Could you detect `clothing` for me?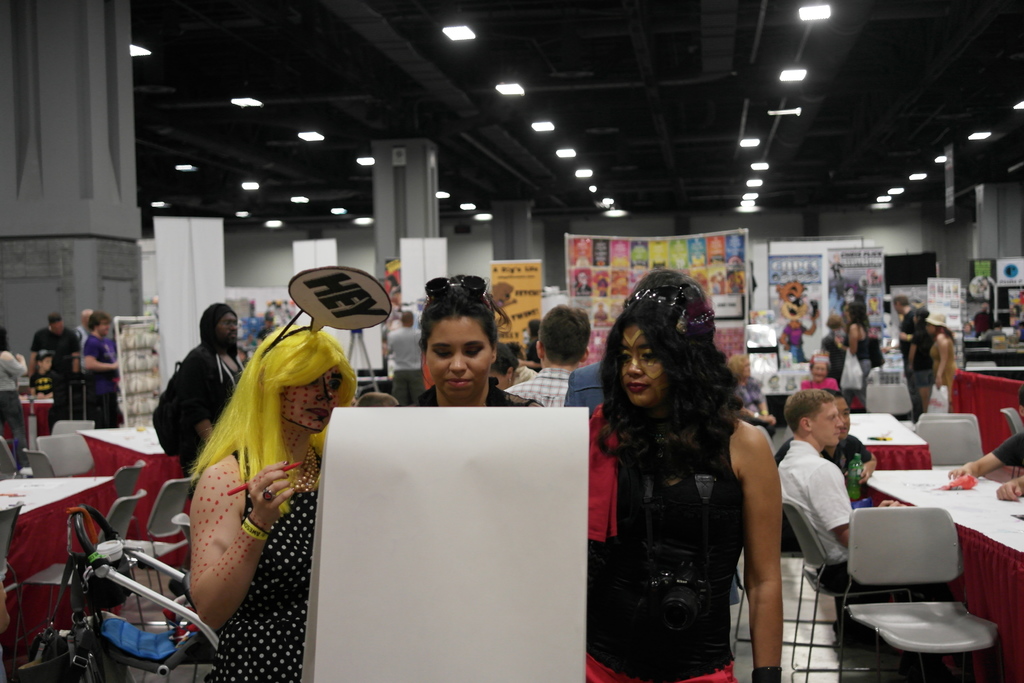
Detection result: <bbox>216, 444, 325, 682</bbox>.
